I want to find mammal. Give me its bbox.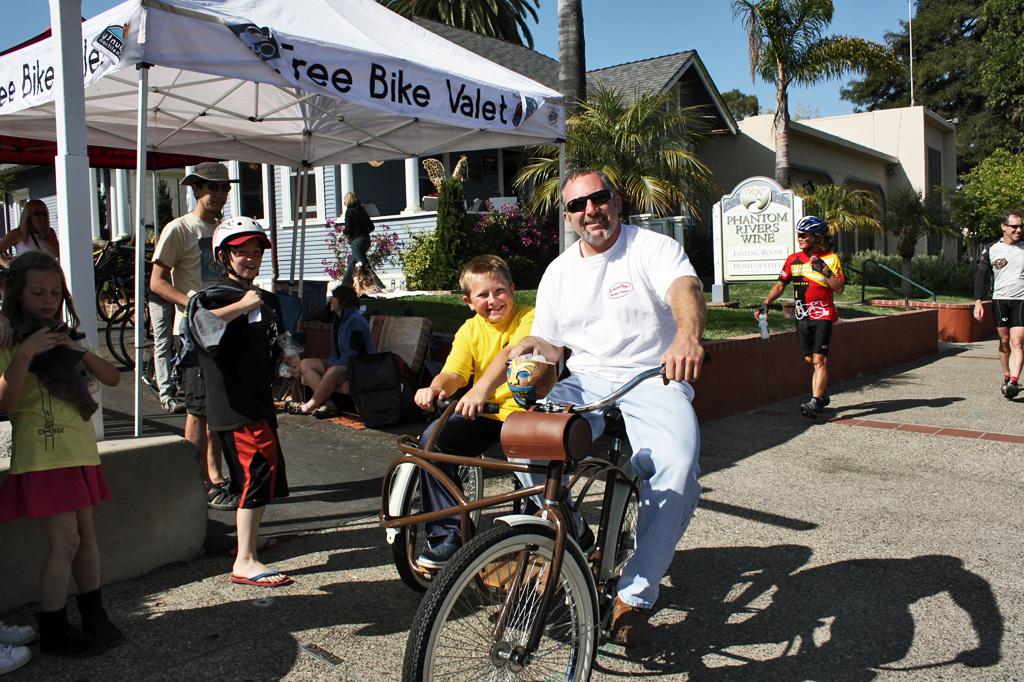
select_region(335, 189, 382, 292).
